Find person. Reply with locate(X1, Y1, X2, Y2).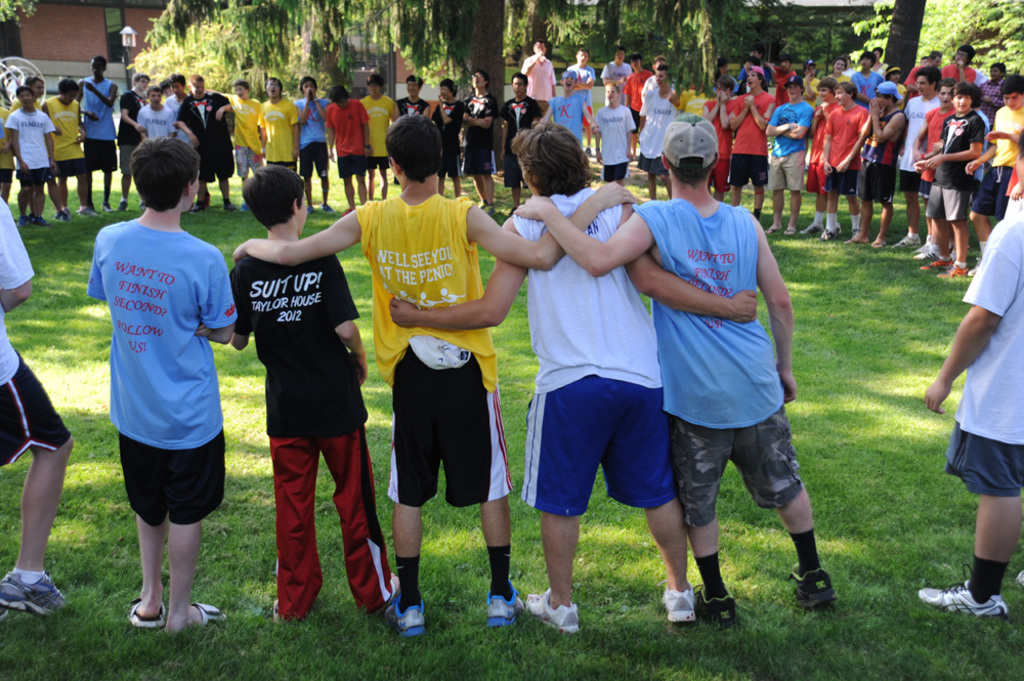
locate(41, 84, 102, 214).
